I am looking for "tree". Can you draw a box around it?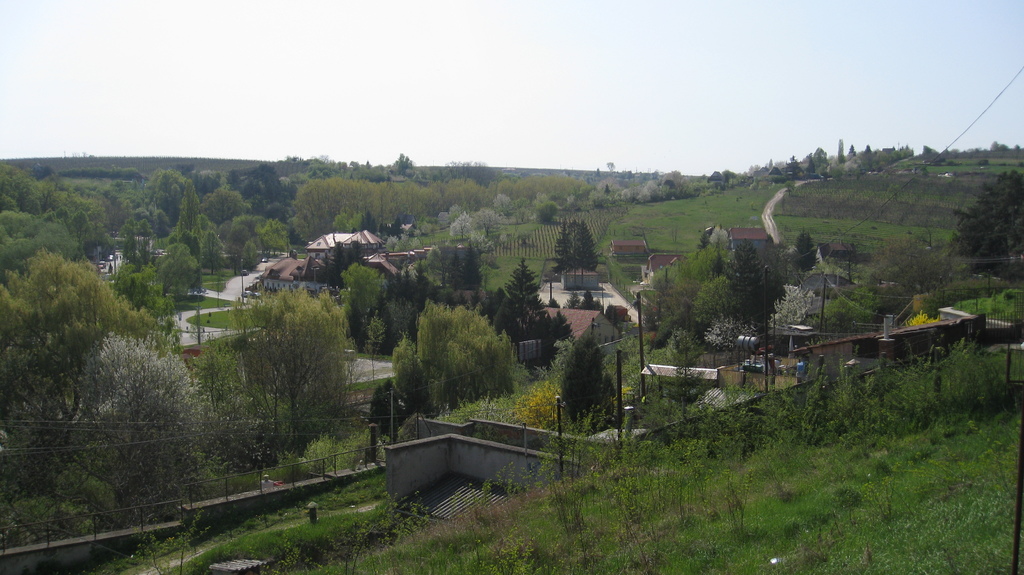
Sure, the bounding box is 113:157:234:321.
